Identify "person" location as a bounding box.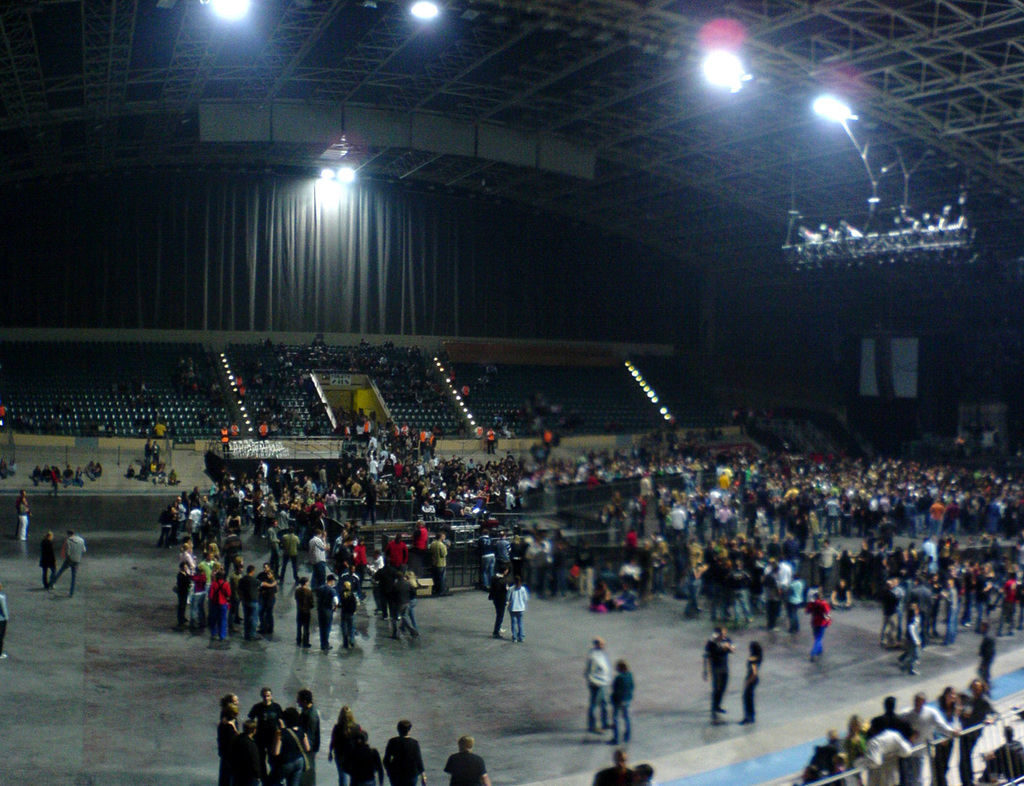
locate(381, 711, 429, 785).
